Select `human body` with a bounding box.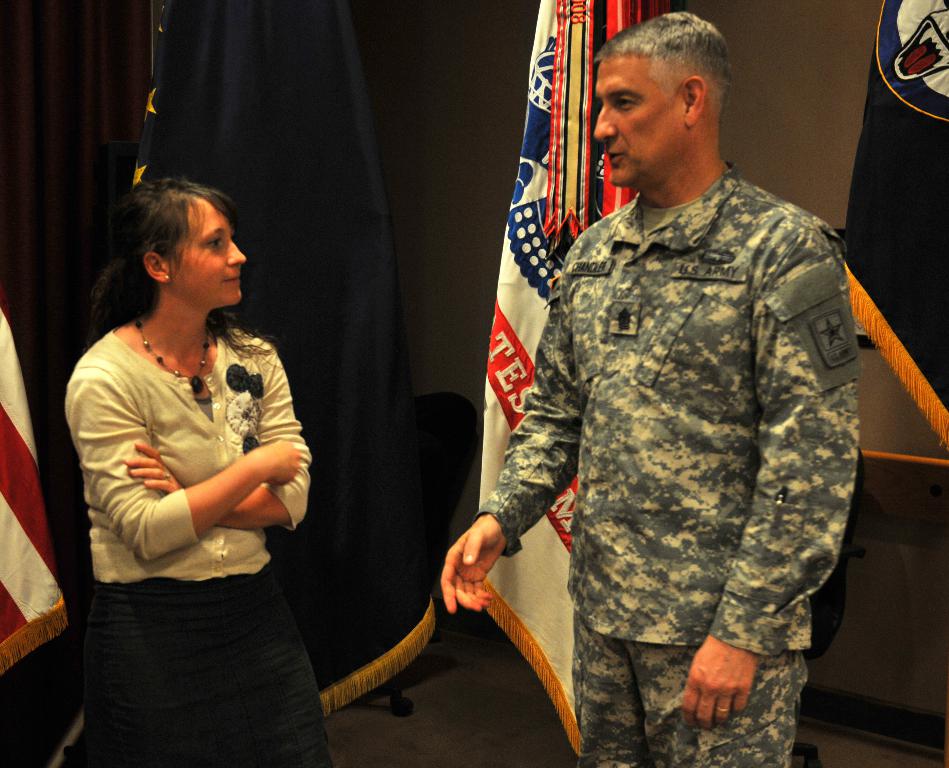
<region>435, 170, 863, 767</region>.
